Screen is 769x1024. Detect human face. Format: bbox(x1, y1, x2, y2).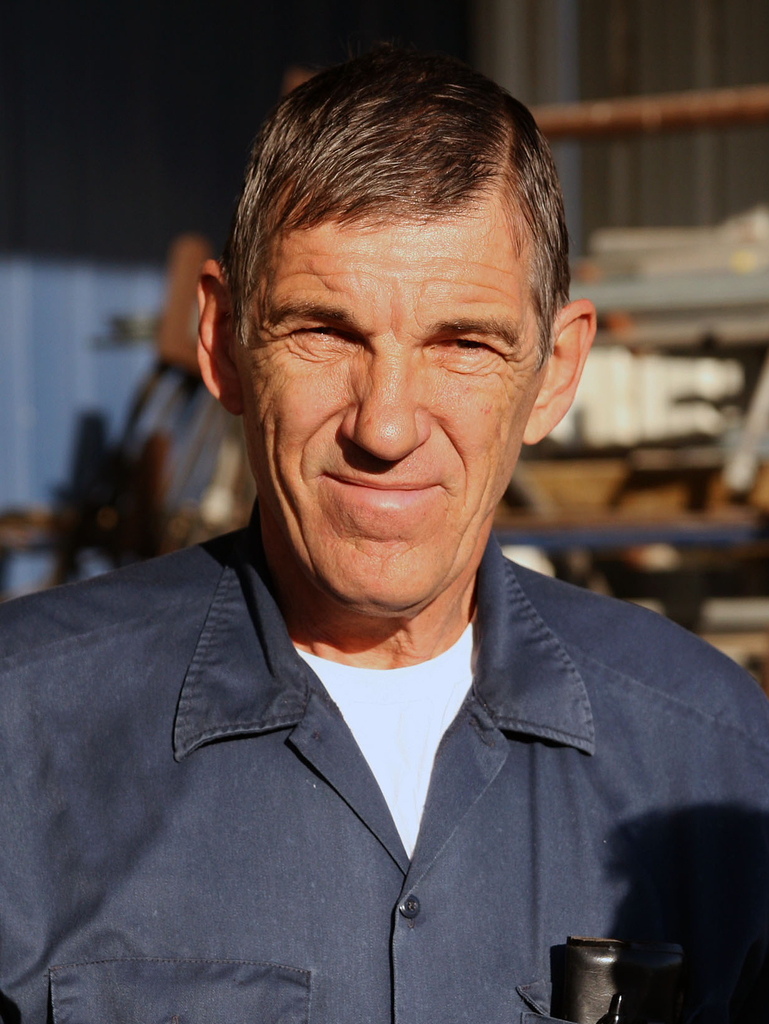
bbox(235, 211, 546, 610).
